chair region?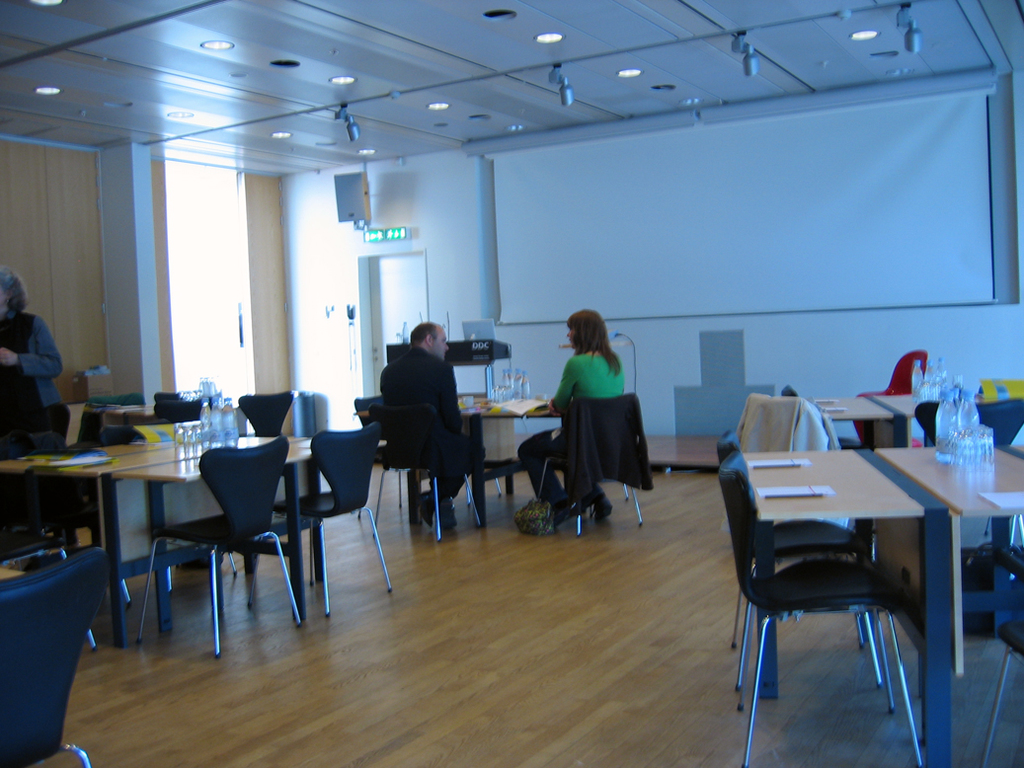
BBox(368, 400, 489, 539)
